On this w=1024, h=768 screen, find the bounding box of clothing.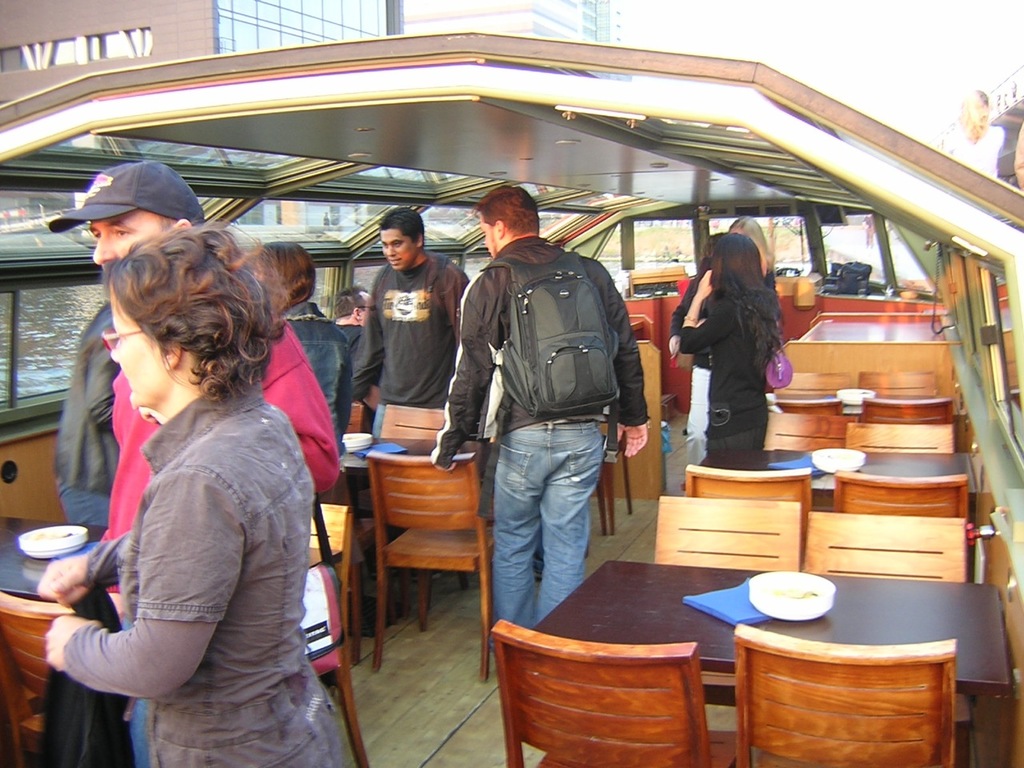
Bounding box: crop(670, 280, 789, 454).
